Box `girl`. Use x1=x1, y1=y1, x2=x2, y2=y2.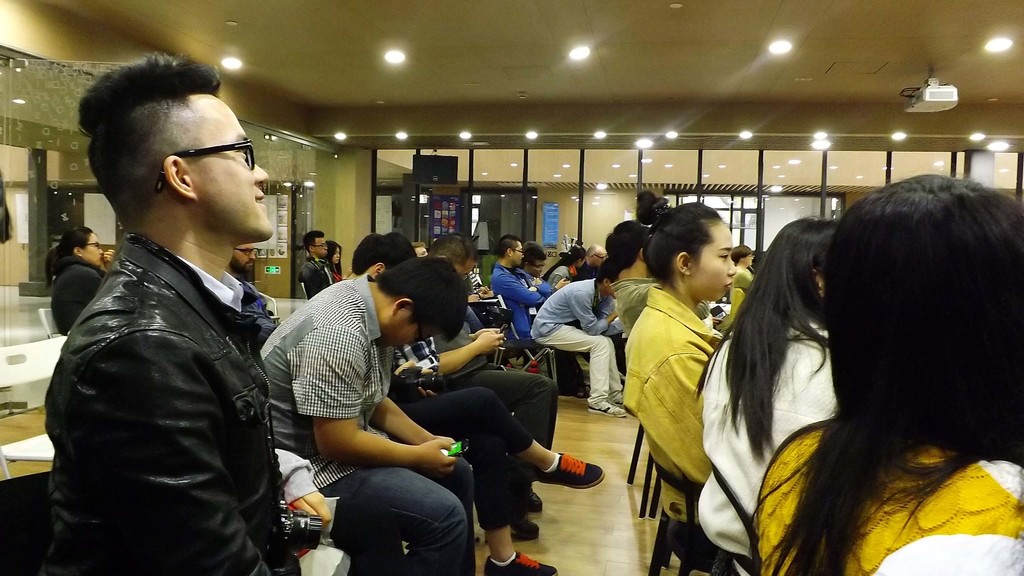
x1=756, y1=177, x2=1023, y2=575.
